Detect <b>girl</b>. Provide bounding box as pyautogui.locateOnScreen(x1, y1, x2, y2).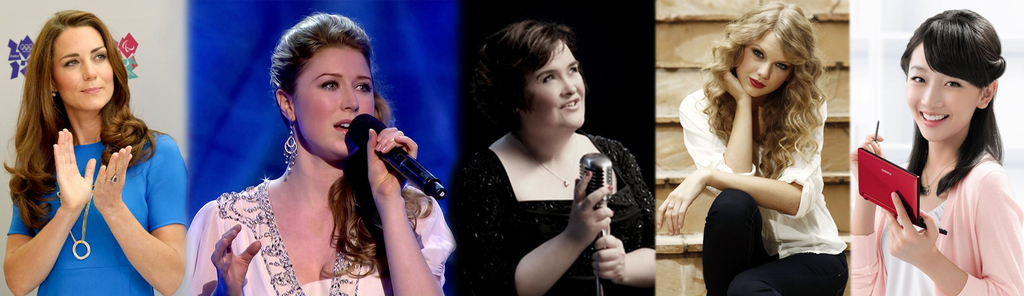
pyautogui.locateOnScreen(847, 0, 1019, 295).
